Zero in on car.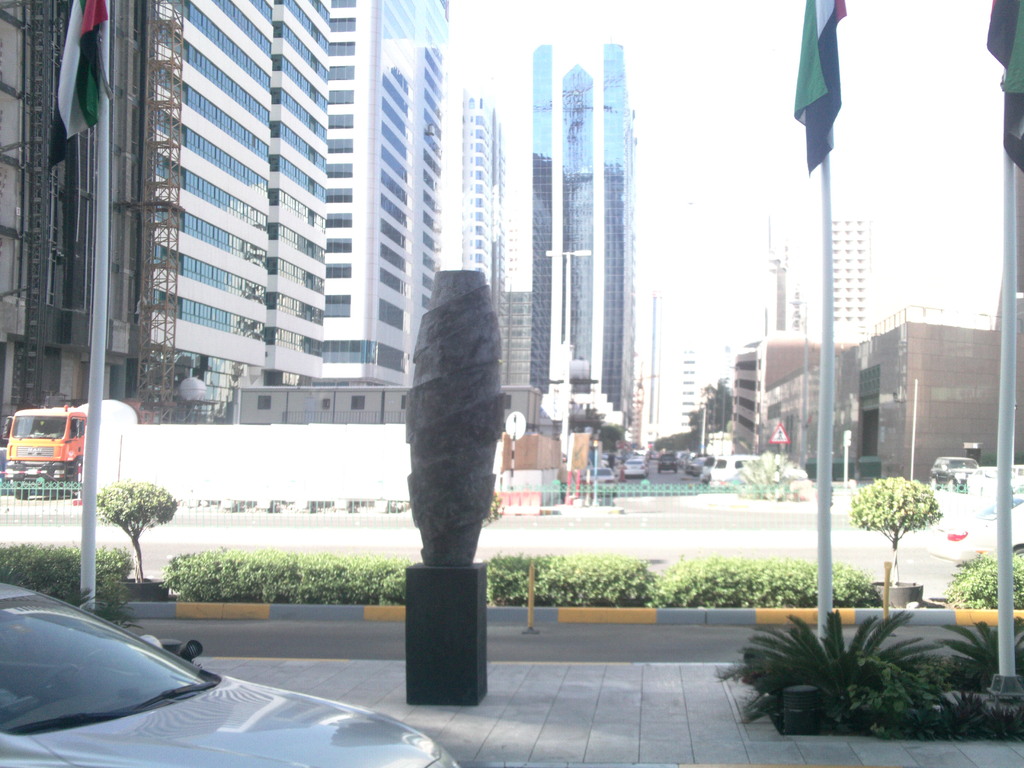
Zeroed in: [969, 462, 1016, 490].
